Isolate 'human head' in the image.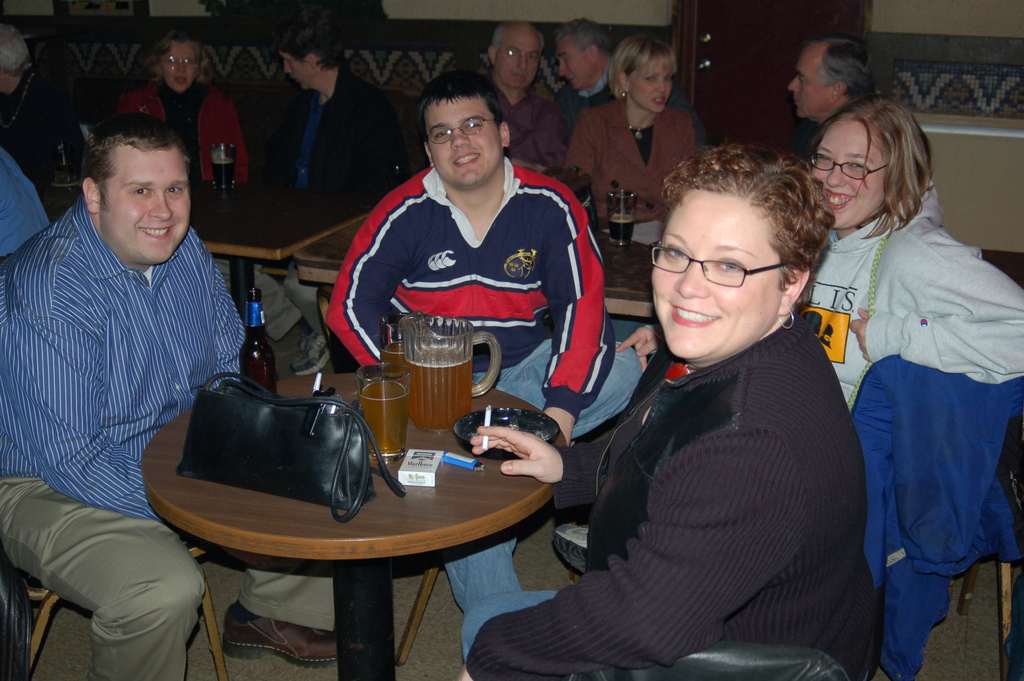
Isolated region: select_region(141, 30, 203, 103).
